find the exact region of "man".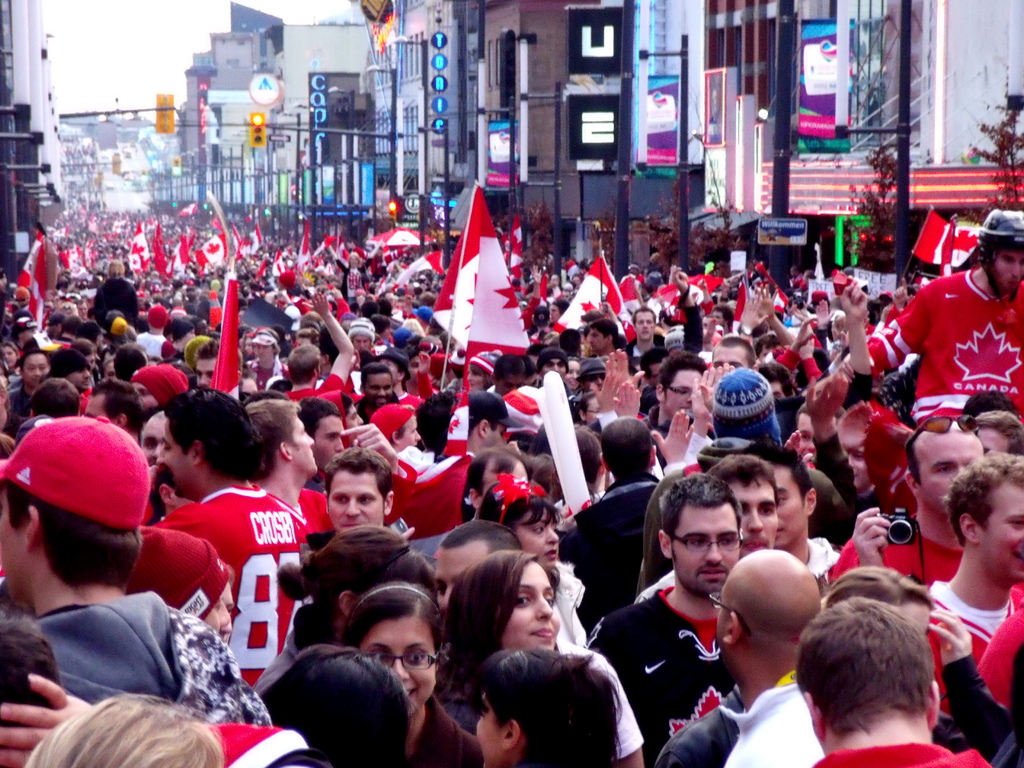
Exact region: select_region(619, 309, 674, 376).
